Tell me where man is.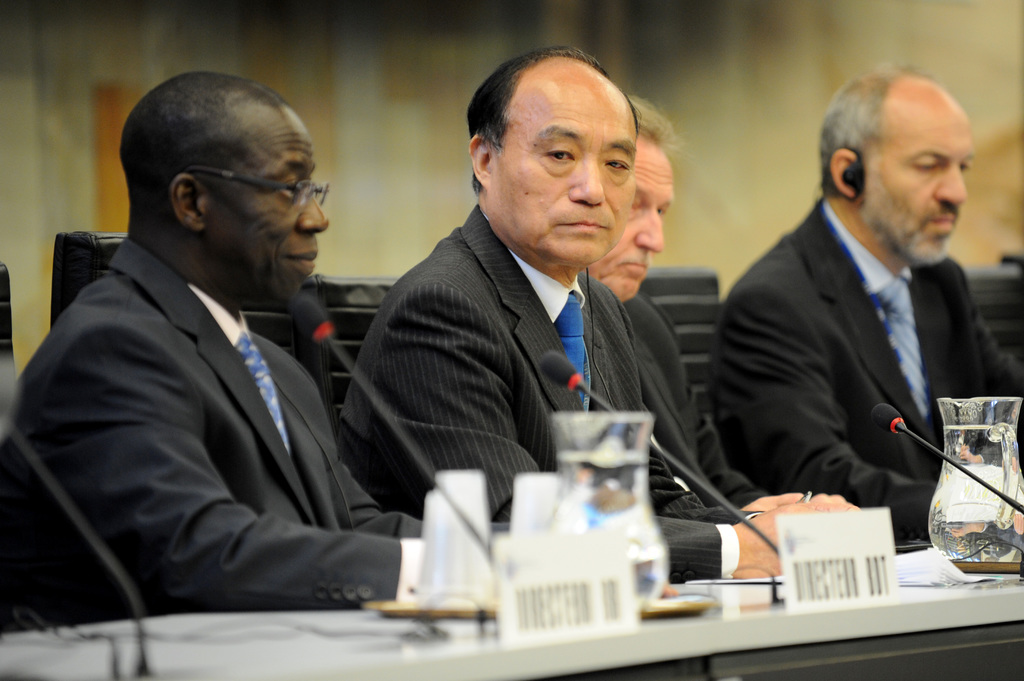
man is at Rect(577, 93, 860, 525).
